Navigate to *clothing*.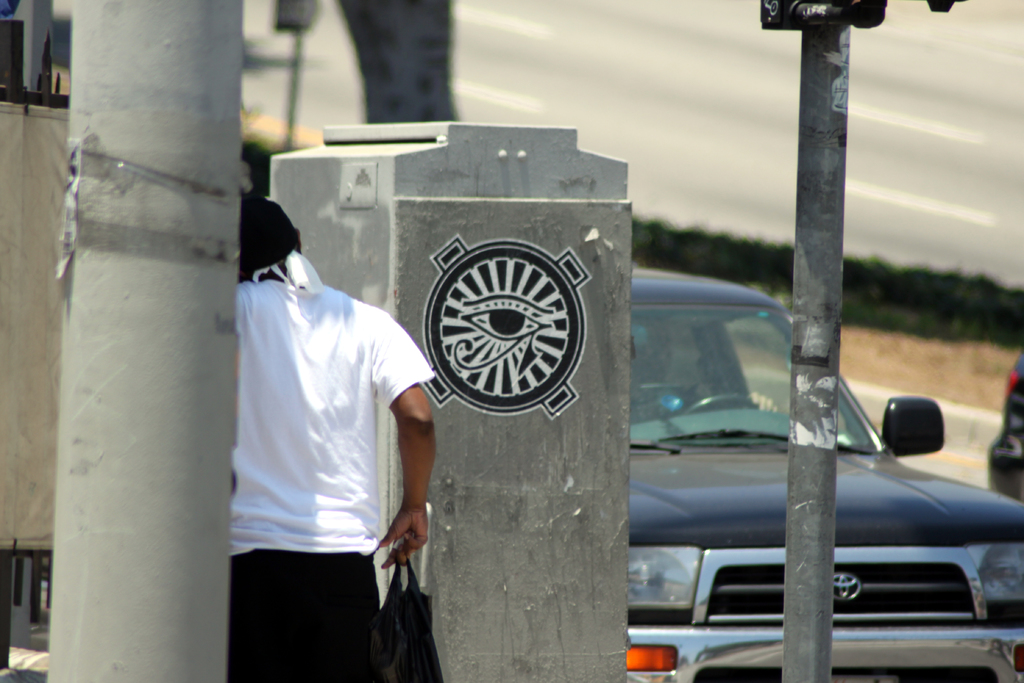
Navigation target: bbox(189, 240, 442, 678).
